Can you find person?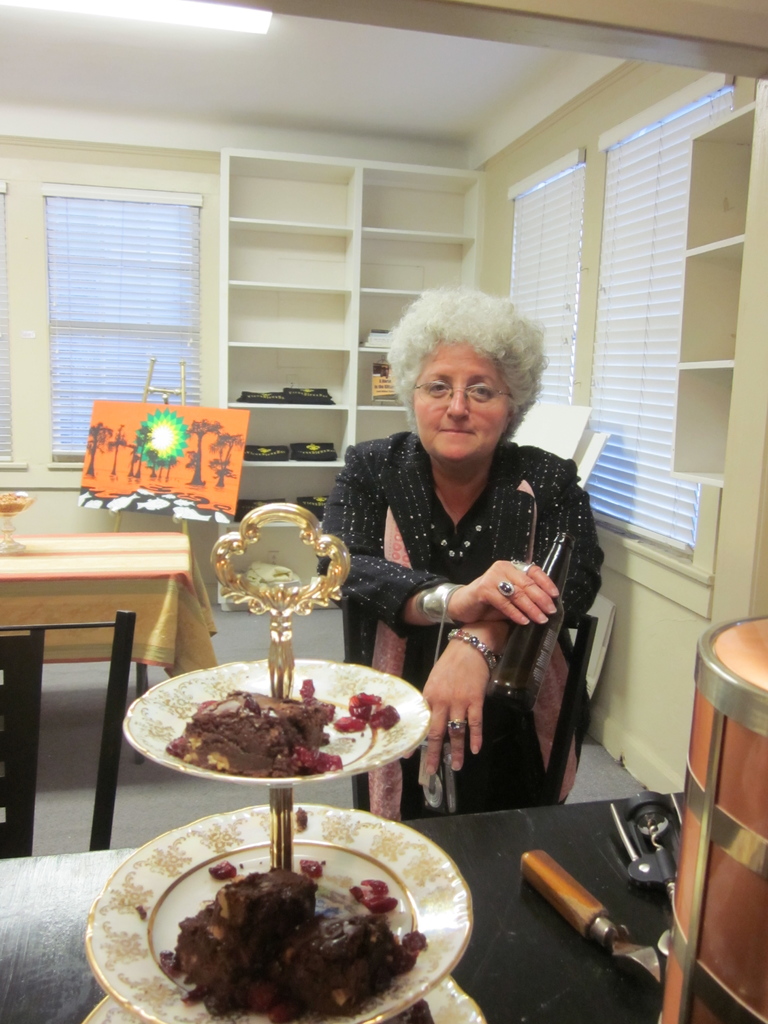
Yes, bounding box: box=[310, 279, 613, 818].
